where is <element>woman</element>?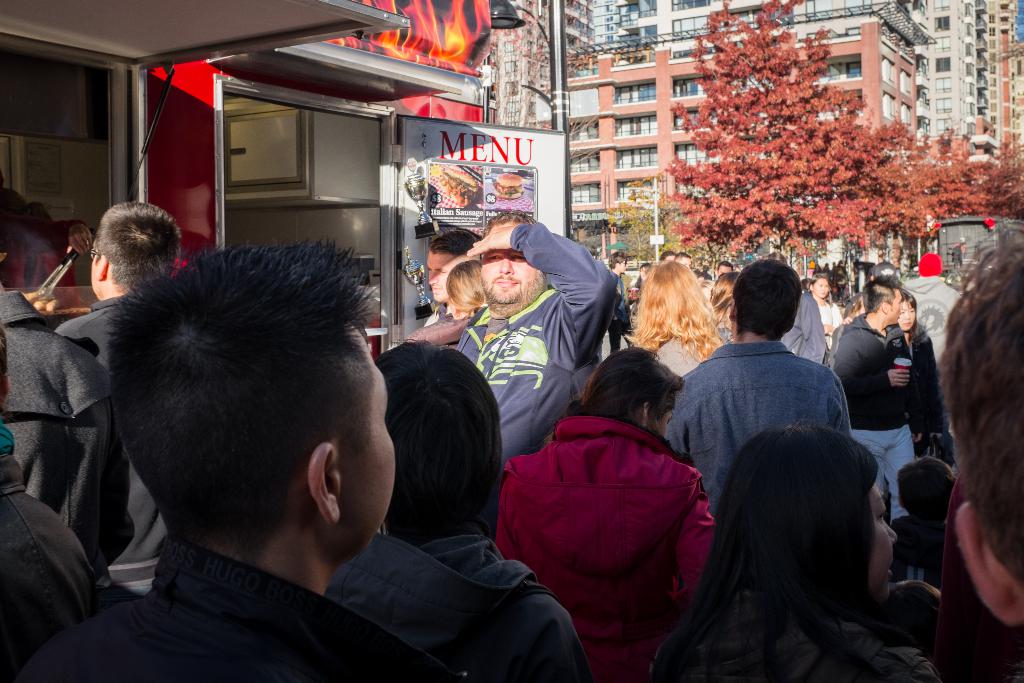
<box>445,252,492,315</box>.
